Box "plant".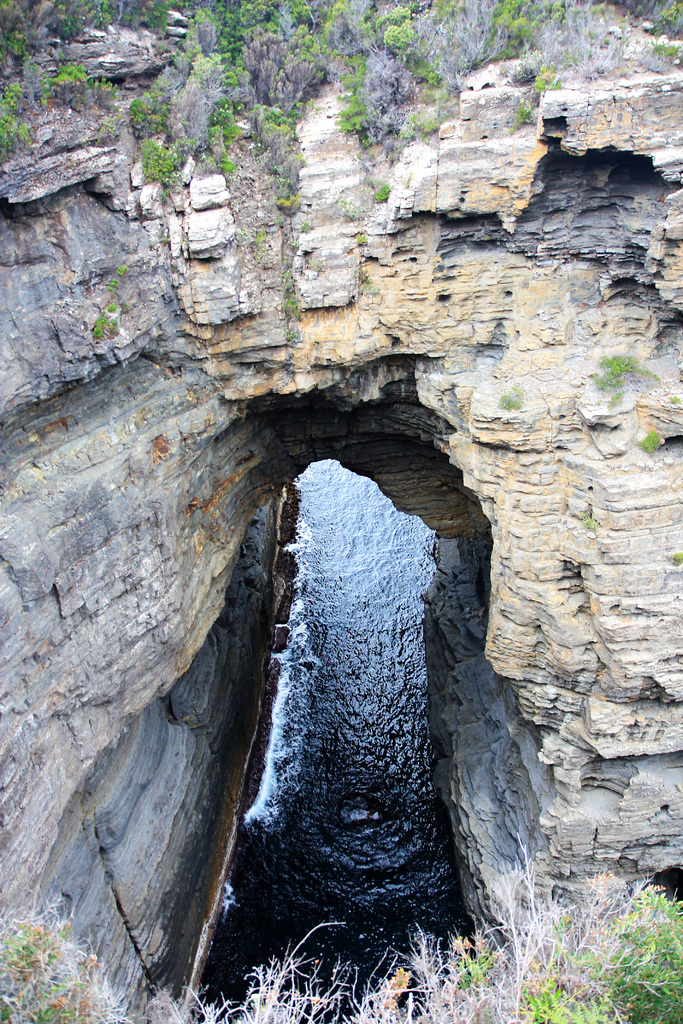
[663,547,682,564].
